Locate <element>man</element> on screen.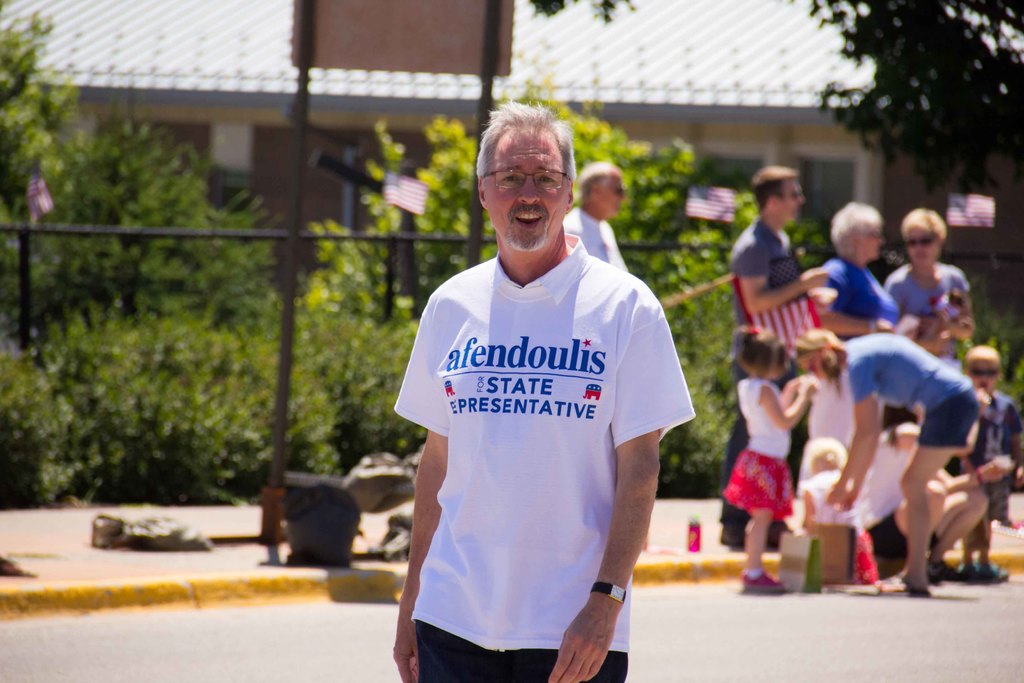
On screen at [left=716, top=169, right=821, bottom=545].
